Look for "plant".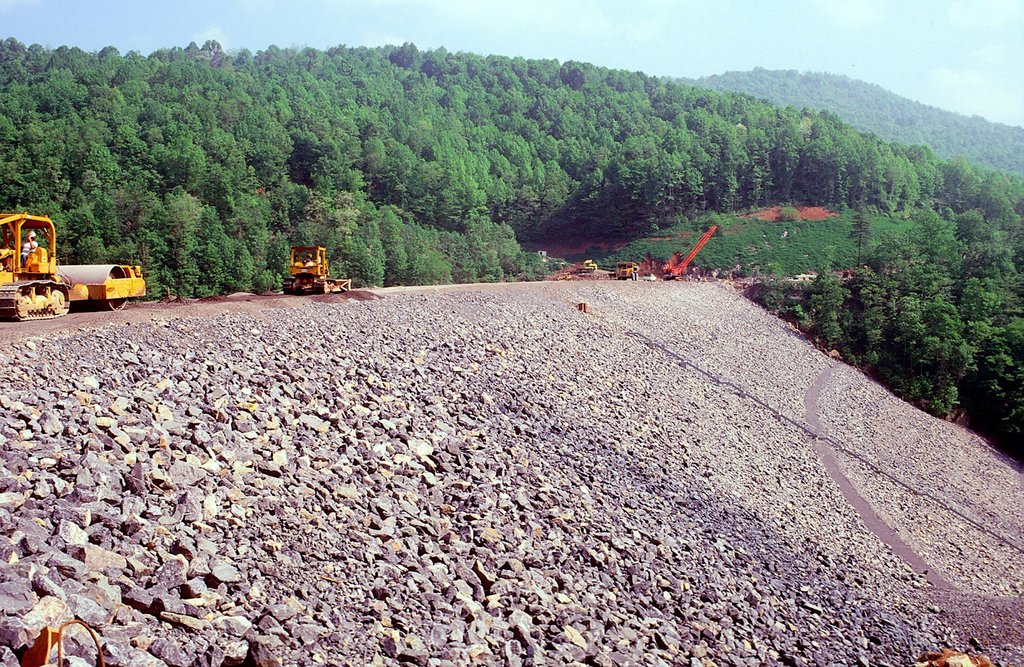
Found: locate(168, 182, 198, 299).
